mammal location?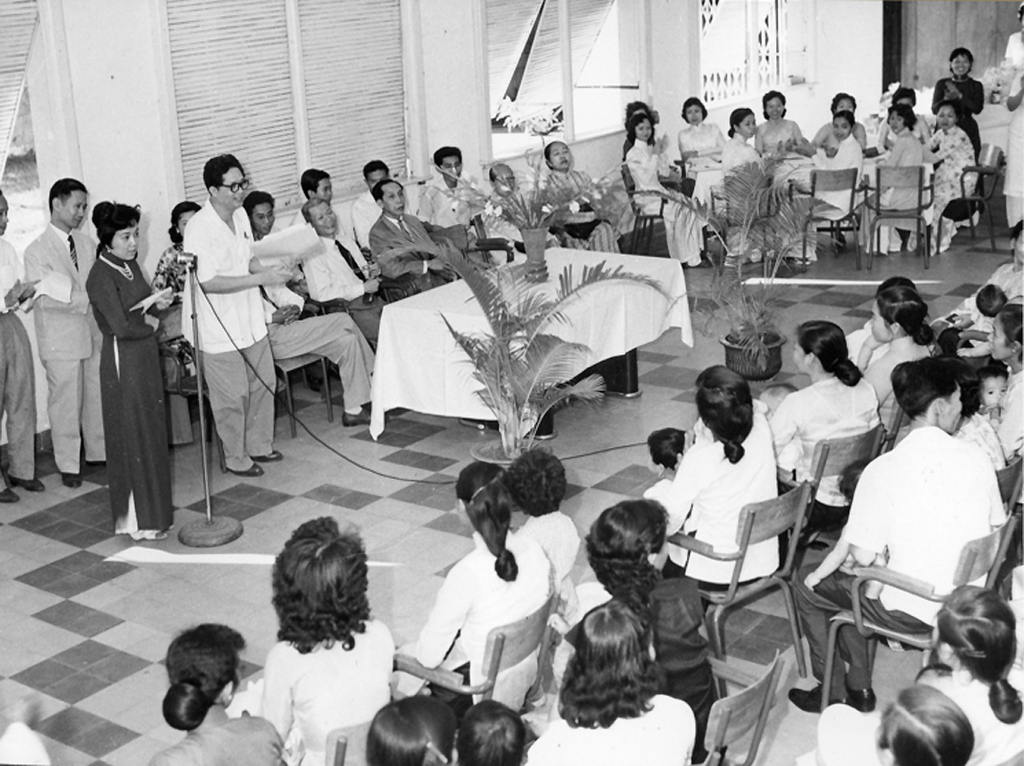
BBox(389, 453, 548, 694)
